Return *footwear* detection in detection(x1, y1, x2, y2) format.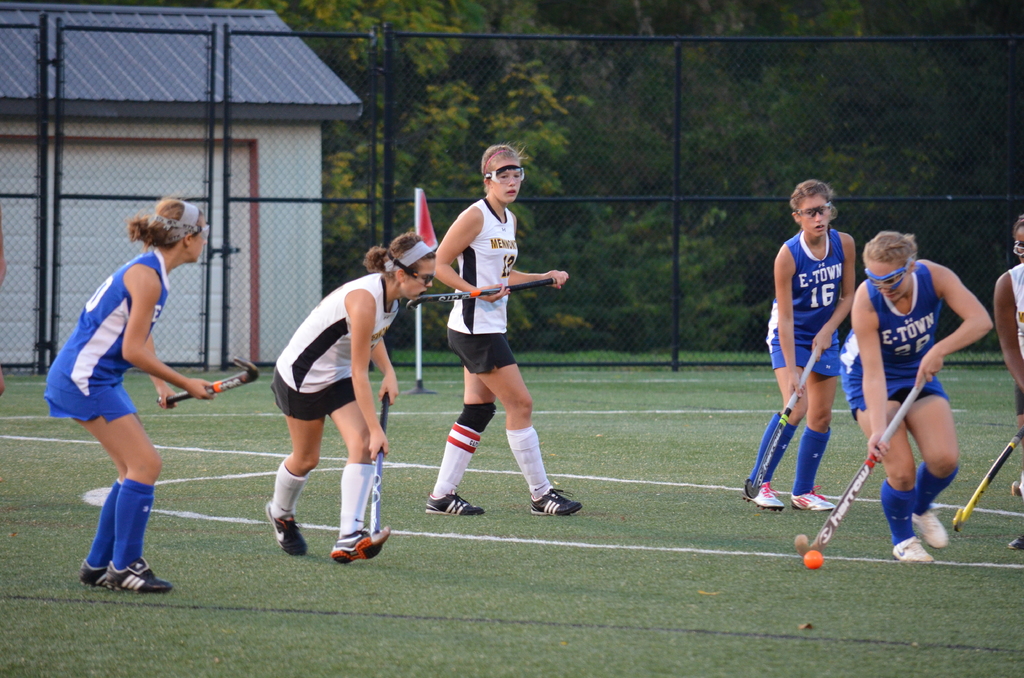
detection(906, 506, 952, 549).
